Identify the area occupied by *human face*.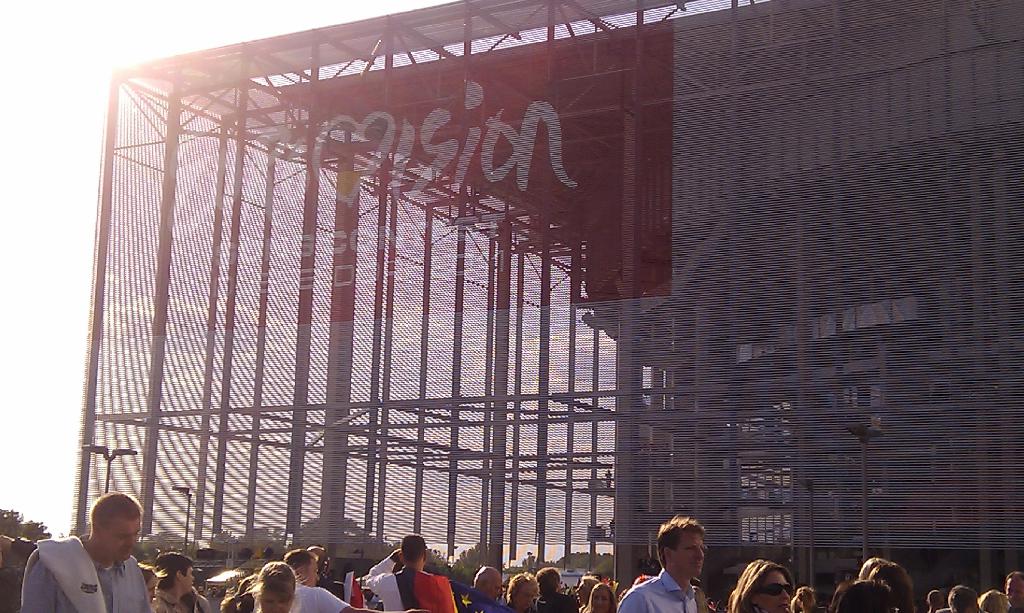
Area: region(572, 575, 586, 609).
